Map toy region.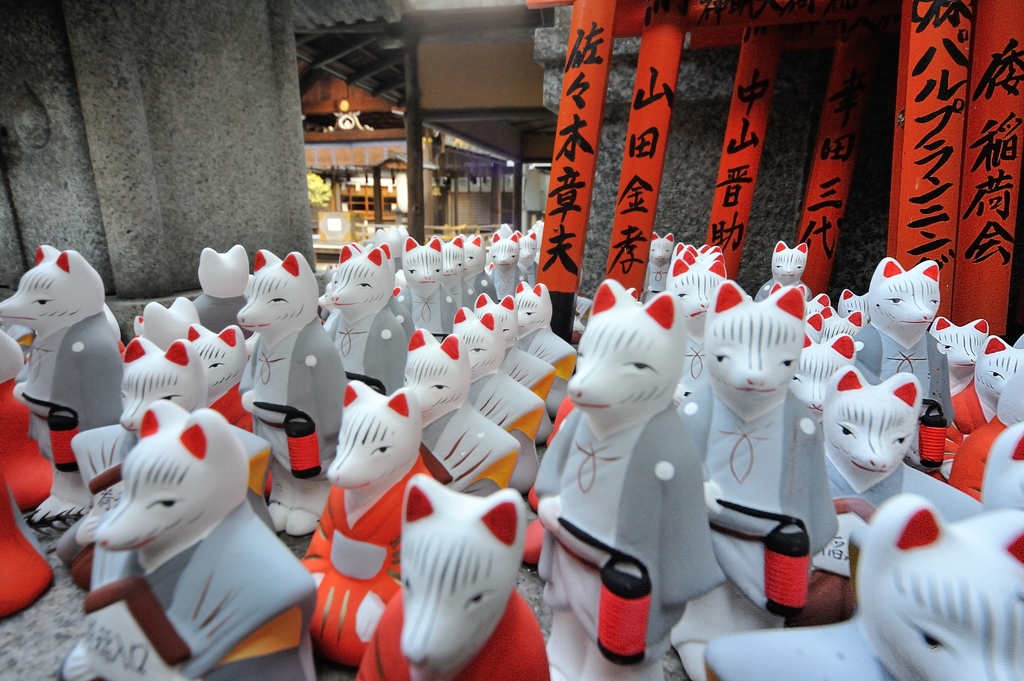
Mapped to [390, 224, 410, 242].
